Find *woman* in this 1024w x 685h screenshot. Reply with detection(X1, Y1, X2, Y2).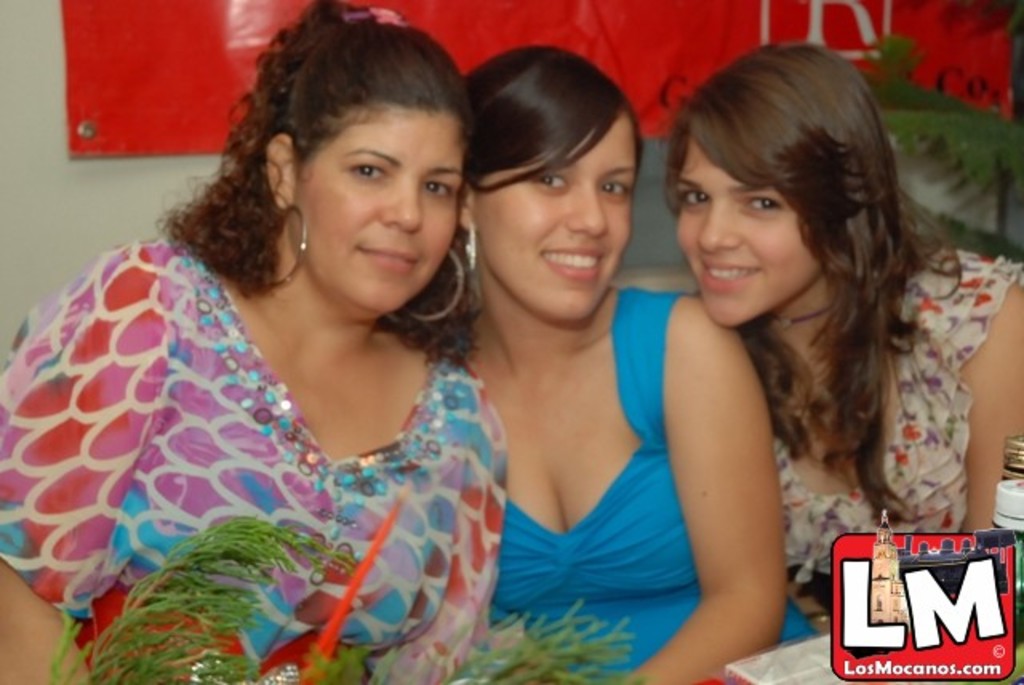
detection(0, 13, 664, 684).
